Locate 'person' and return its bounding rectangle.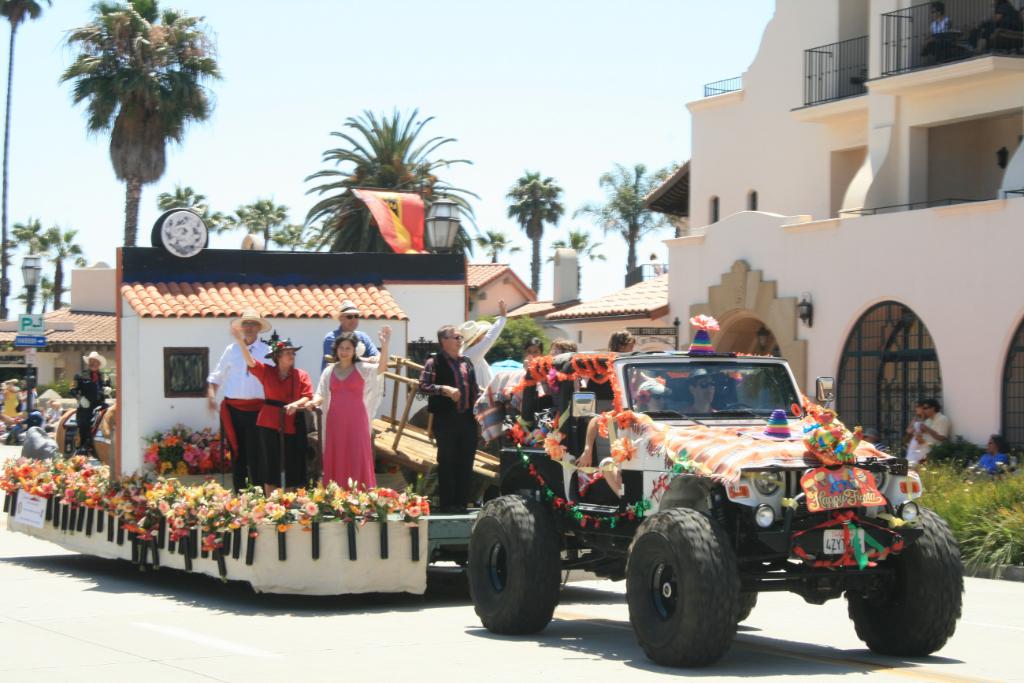
<box>321,300,380,378</box>.
